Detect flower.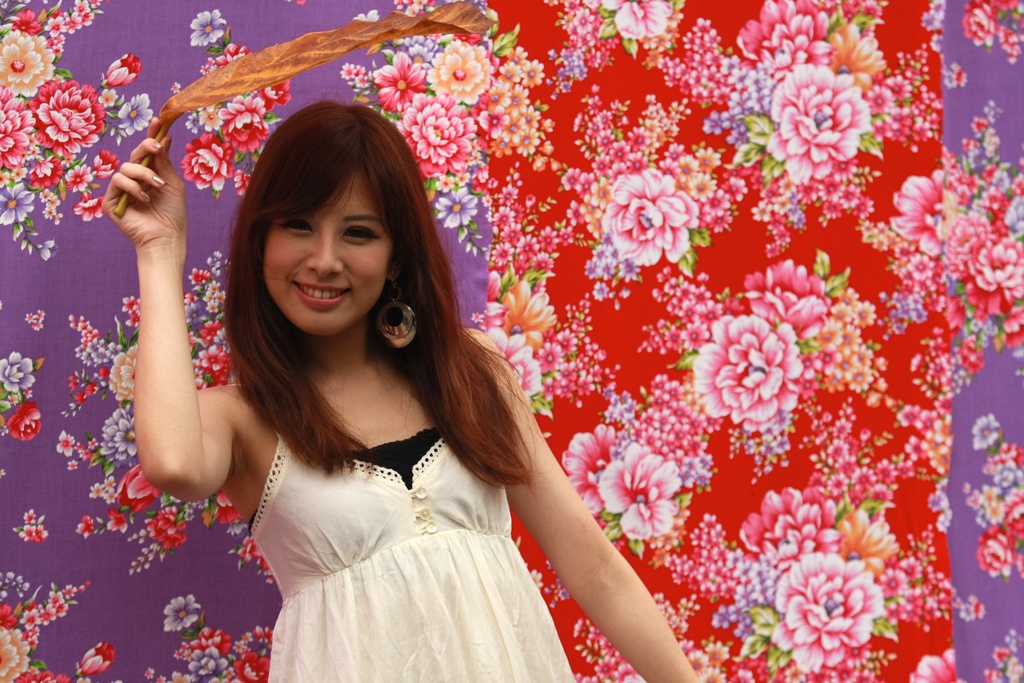
Detected at [706, 199, 730, 231].
